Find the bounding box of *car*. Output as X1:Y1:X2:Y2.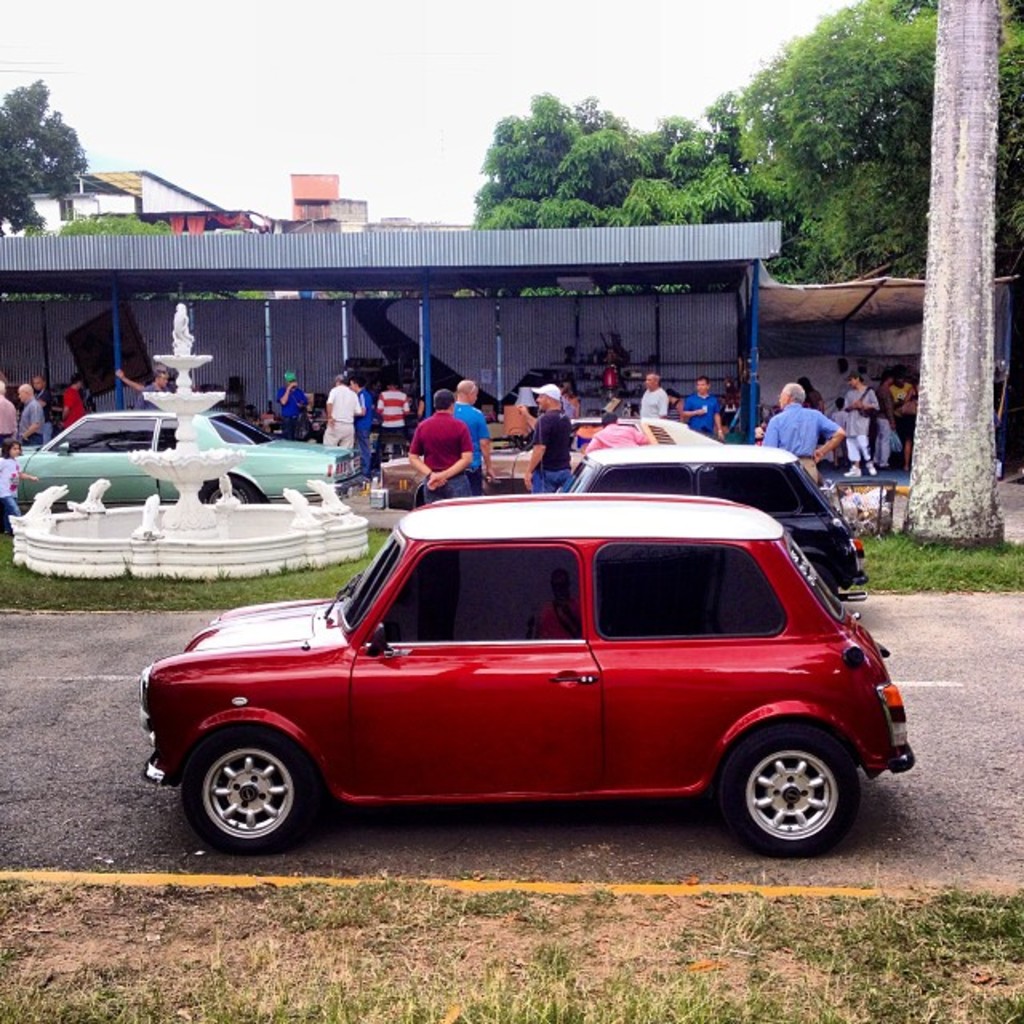
0:408:358:507.
